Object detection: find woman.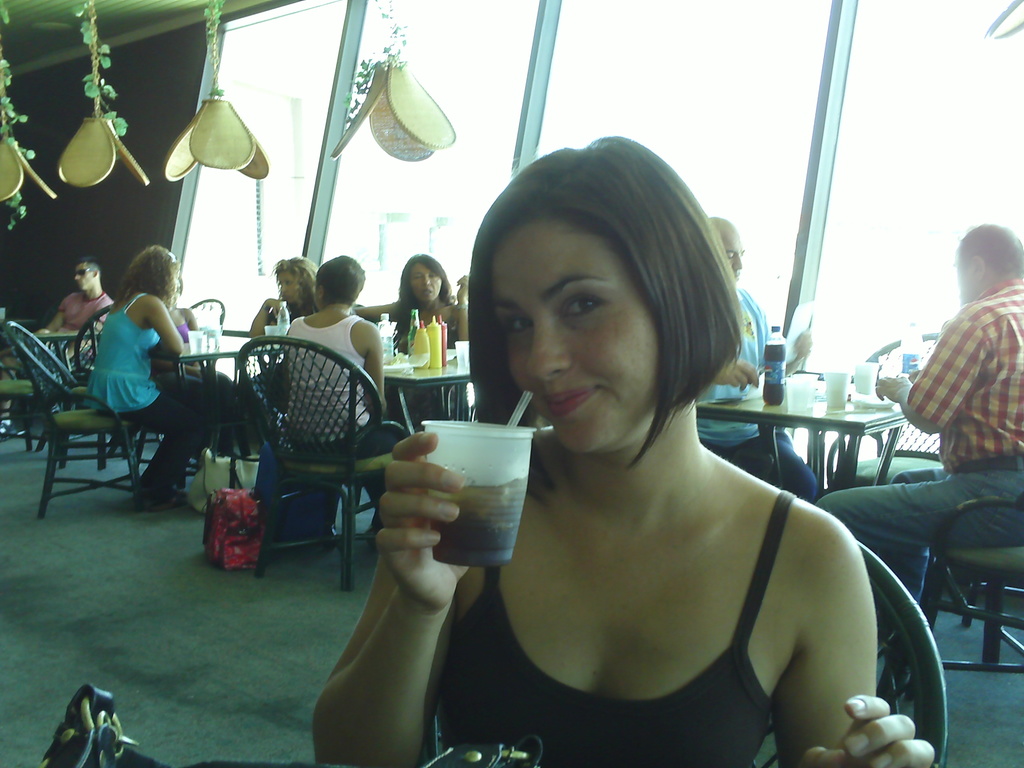
[x1=236, y1=253, x2=314, y2=443].
